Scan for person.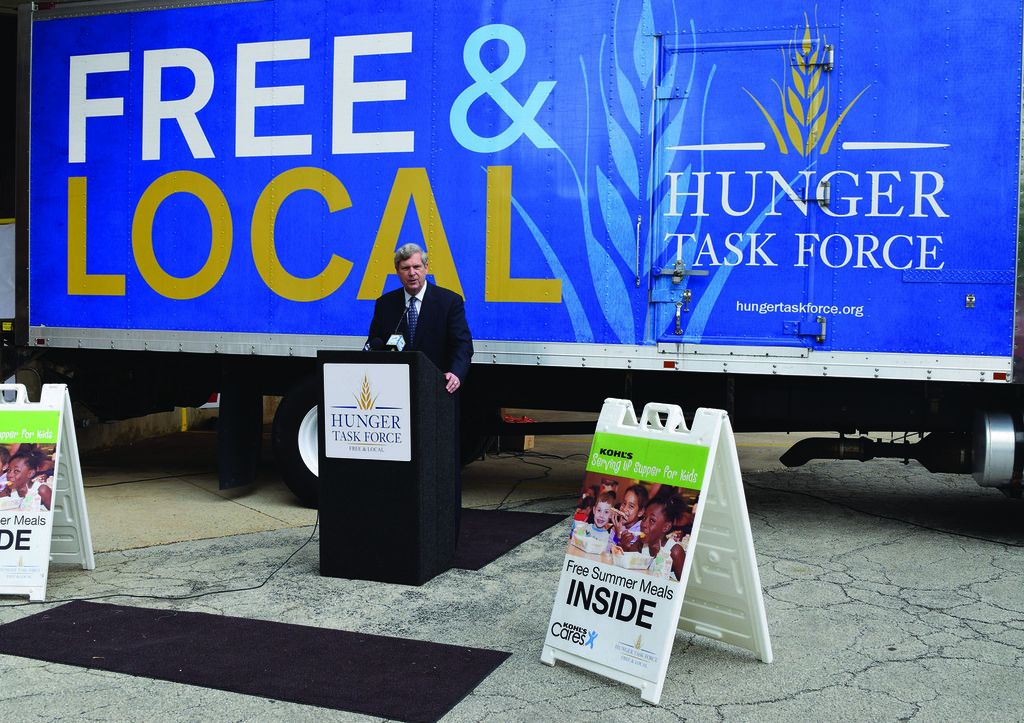
Scan result: <bbox>369, 243, 476, 398</bbox>.
